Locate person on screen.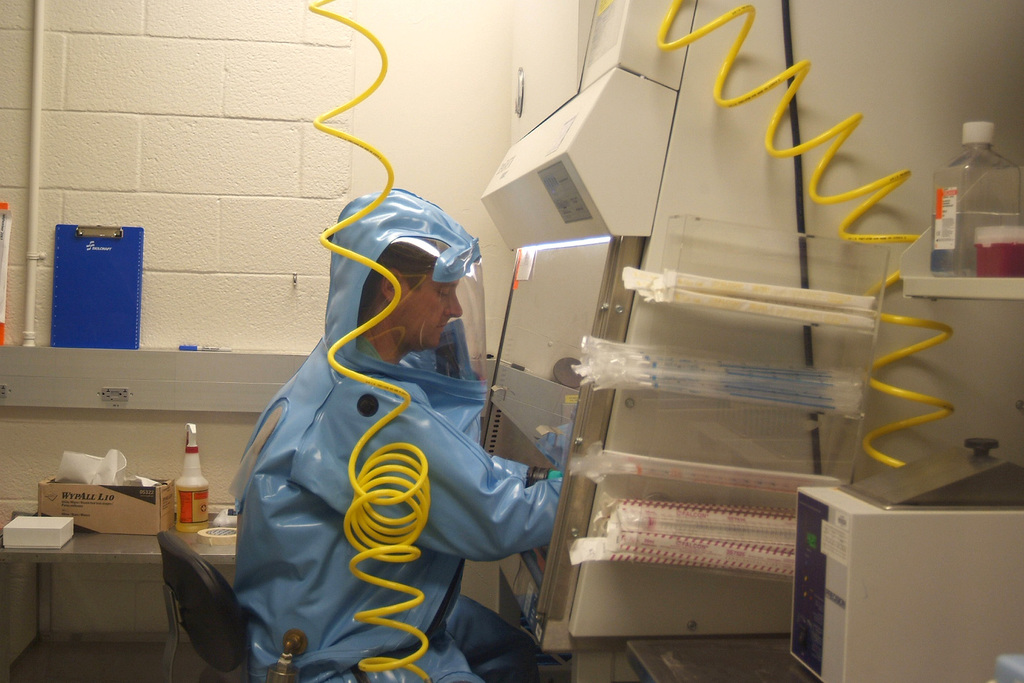
On screen at locate(231, 187, 568, 682).
